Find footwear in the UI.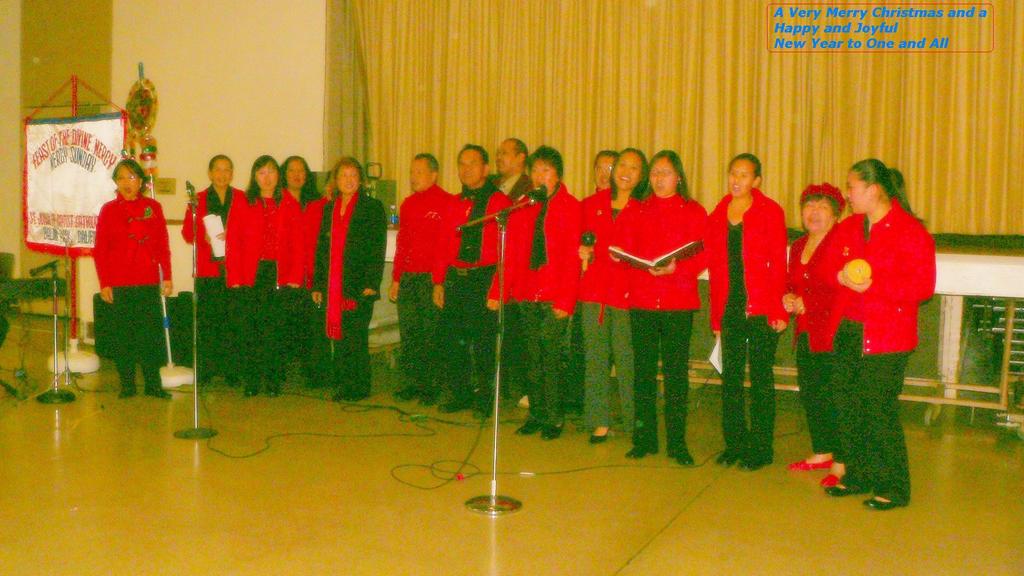
UI element at <box>242,383,264,397</box>.
